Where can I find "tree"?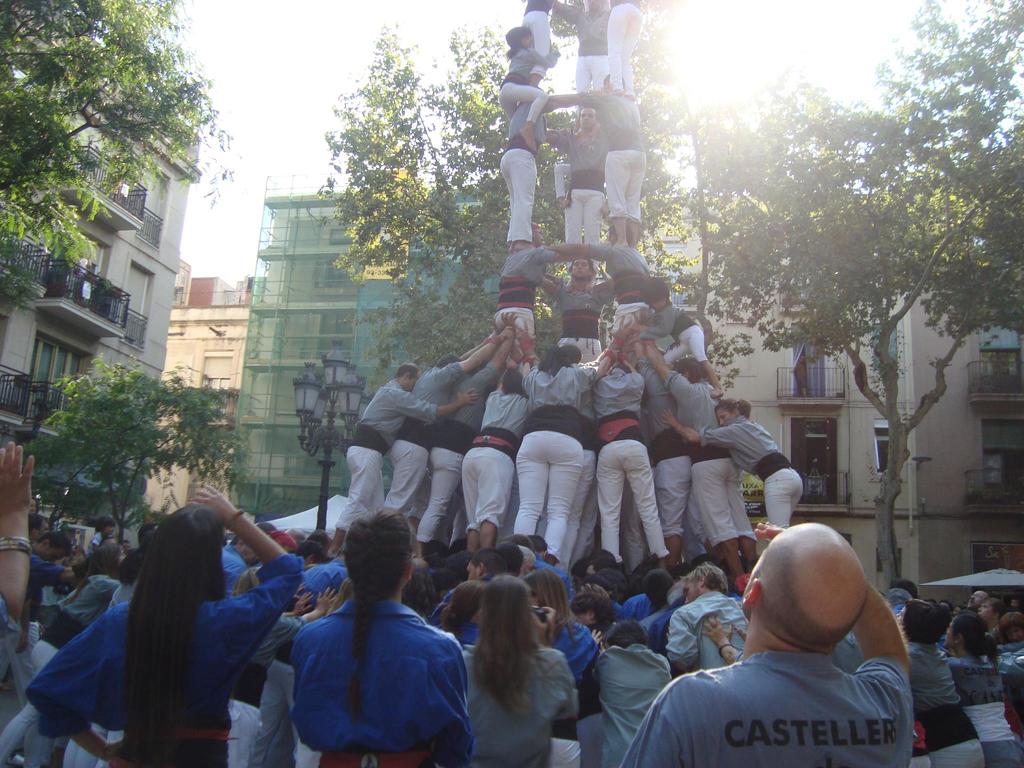
You can find it at x1=0, y1=0, x2=241, y2=321.
